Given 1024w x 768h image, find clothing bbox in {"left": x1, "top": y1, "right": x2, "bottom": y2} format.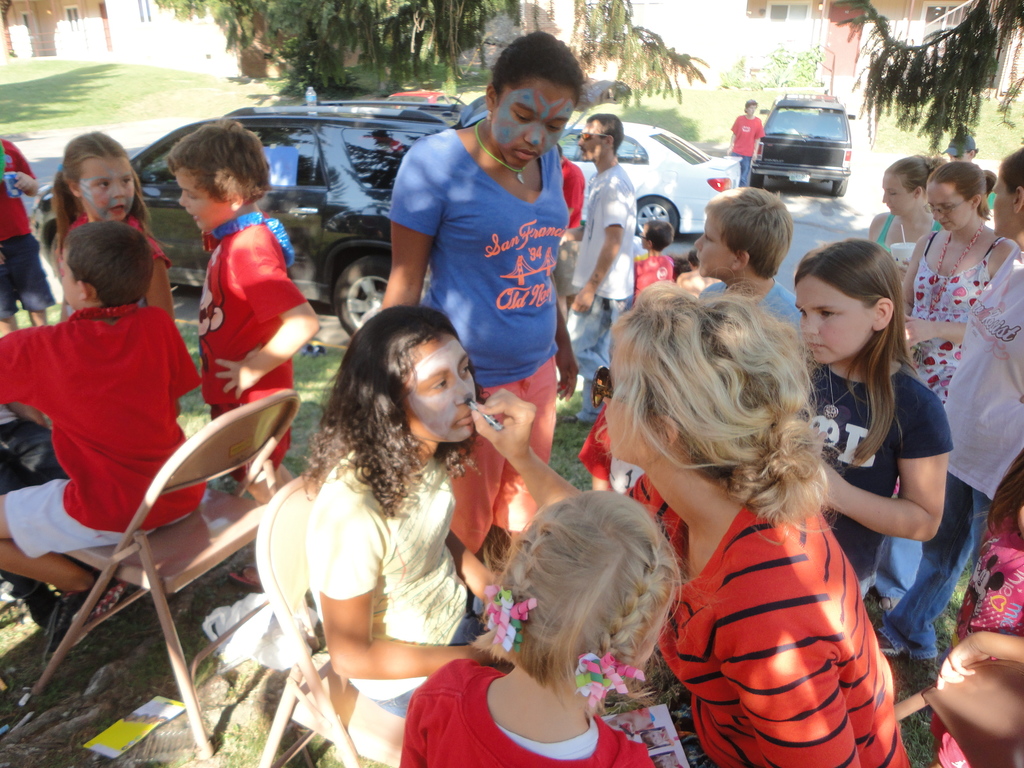
{"left": 605, "top": 470, "right": 908, "bottom": 767}.
